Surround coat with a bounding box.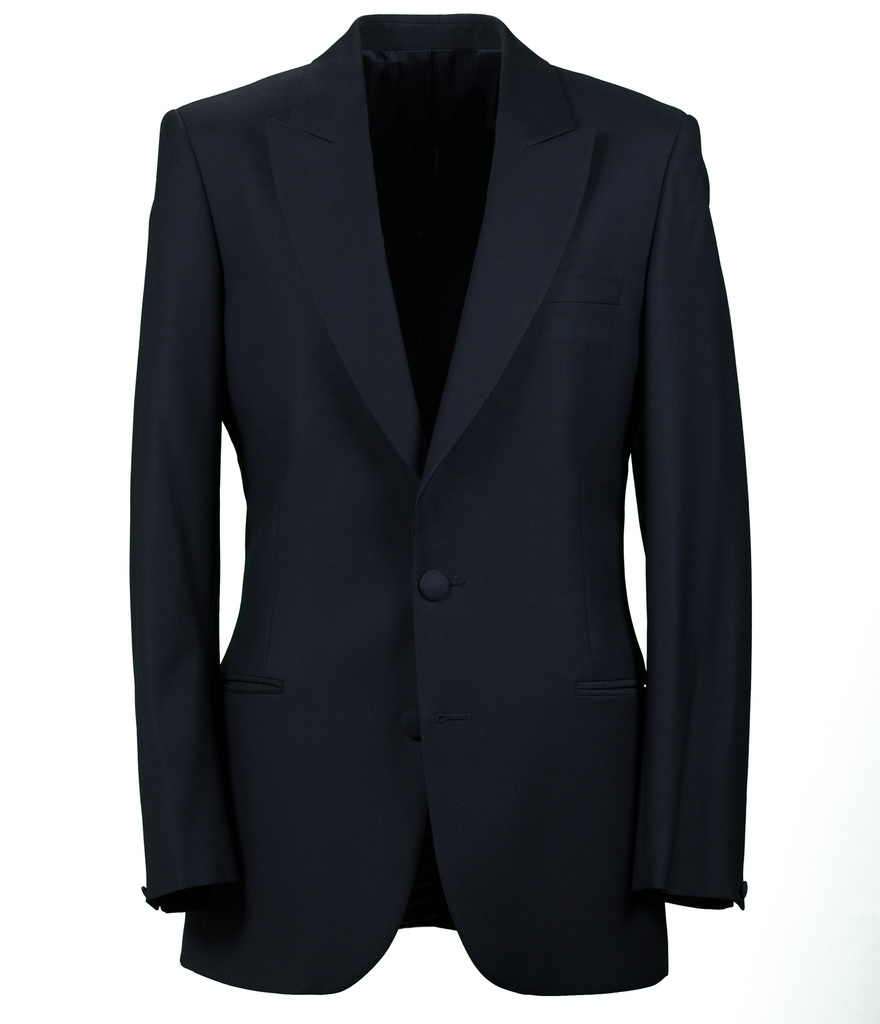
box(127, 37, 750, 1011).
